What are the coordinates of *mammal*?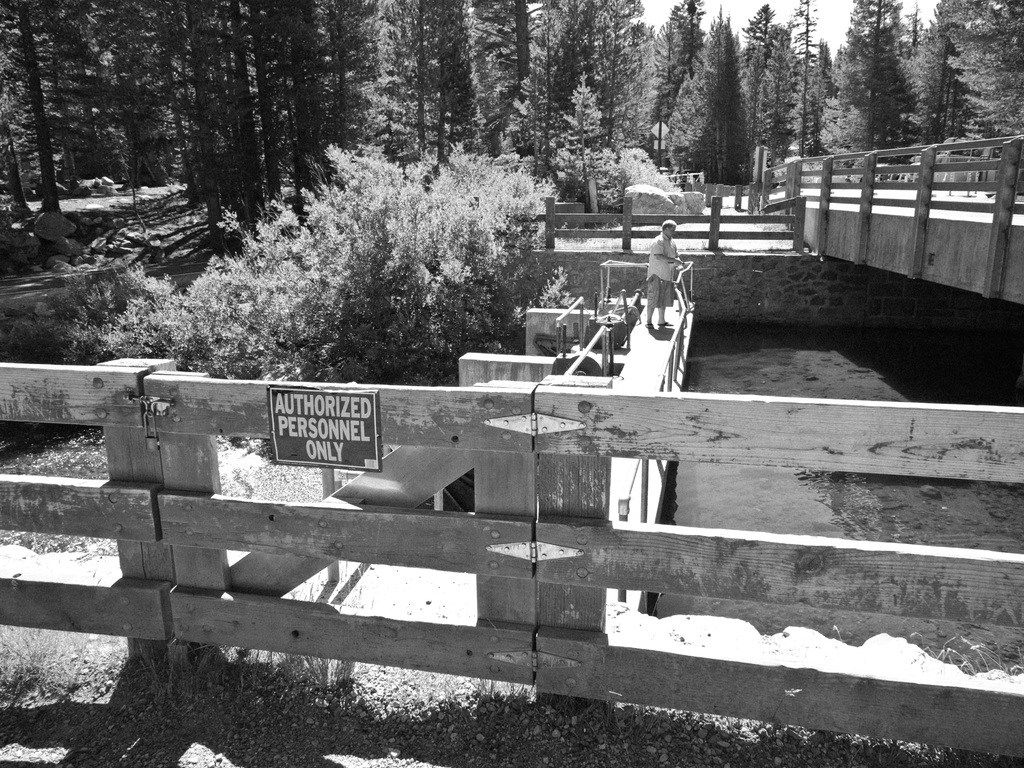
l=648, t=219, r=687, b=325.
